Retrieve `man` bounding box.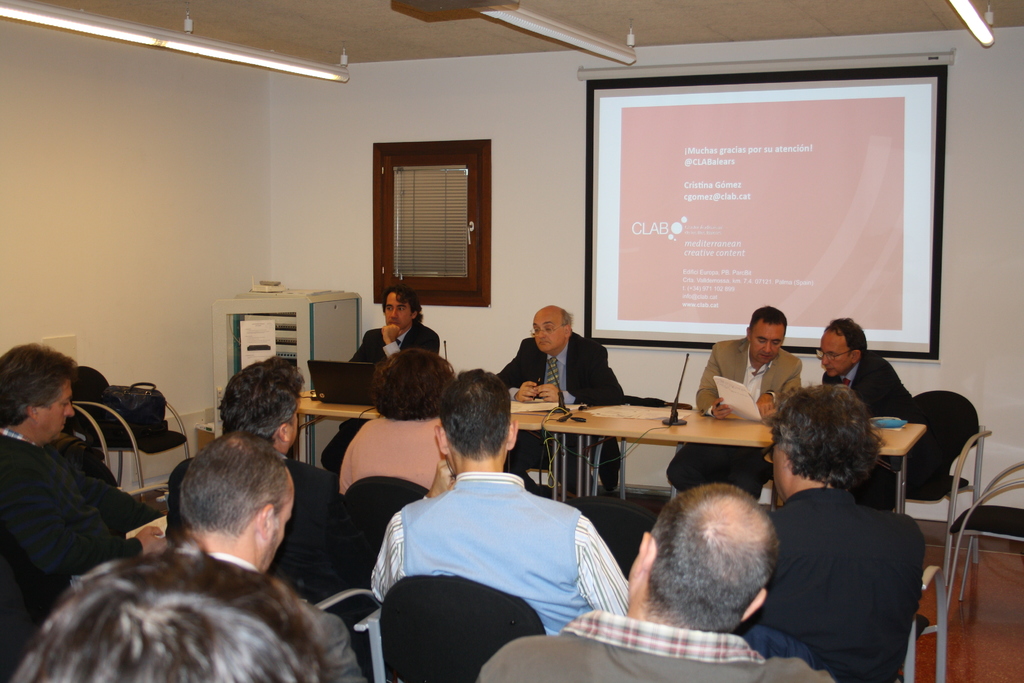
Bounding box: <region>822, 315, 948, 515</region>.
